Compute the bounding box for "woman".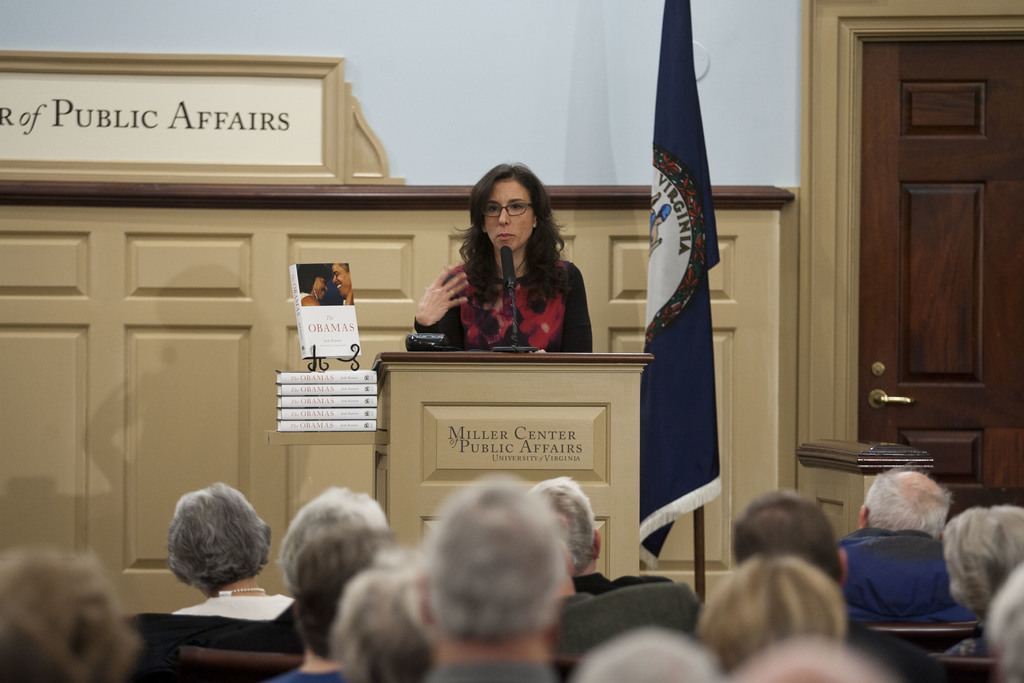
Rect(165, 479, 298, 628).
